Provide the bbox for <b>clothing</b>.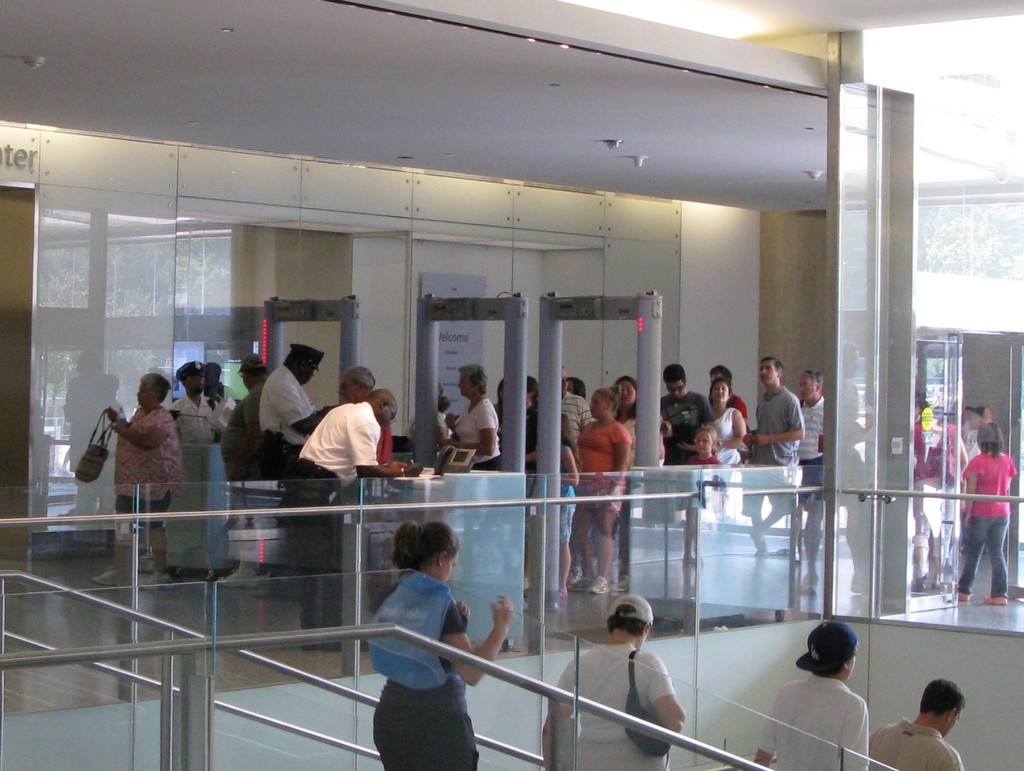
x1=799, y1=616, x2=867, y2=680.
